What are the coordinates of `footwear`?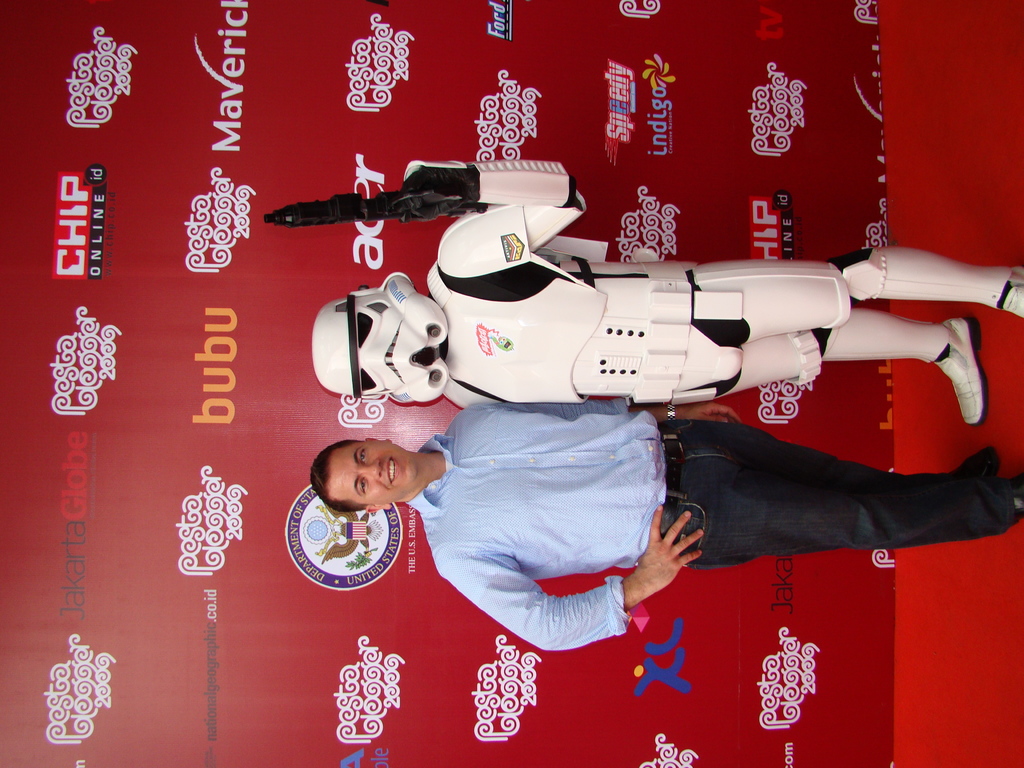
x1=996 y1=268 x2=1023 y2=321.
